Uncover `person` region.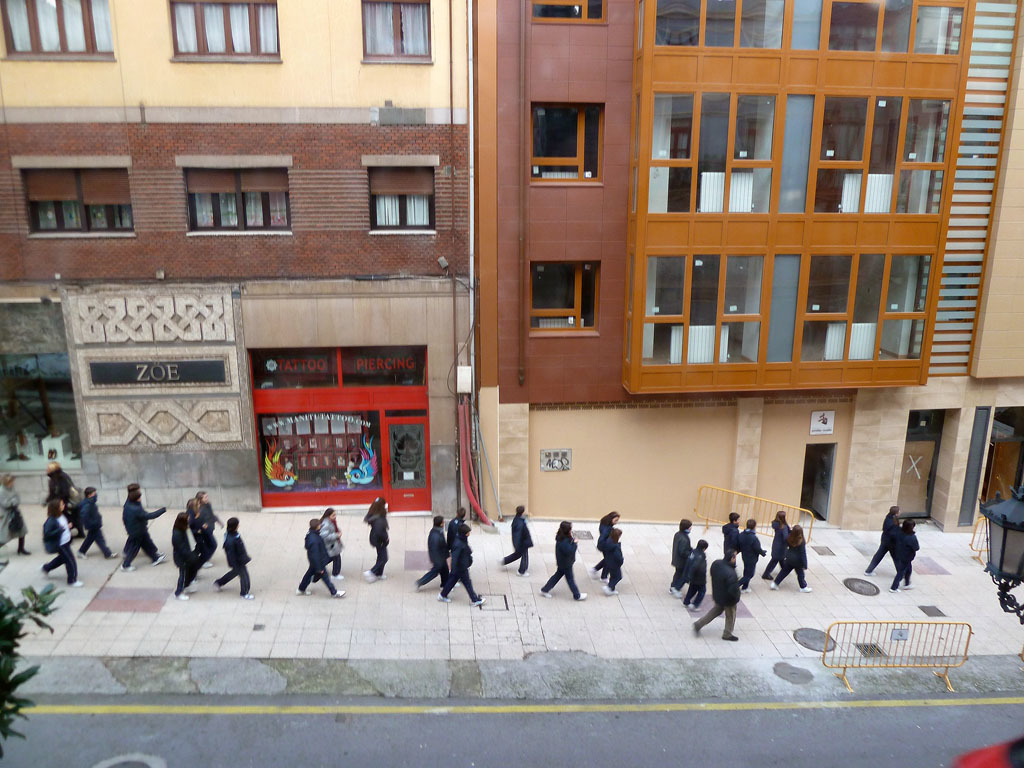
Uncovered: locate(362, 492, 389, 579).
